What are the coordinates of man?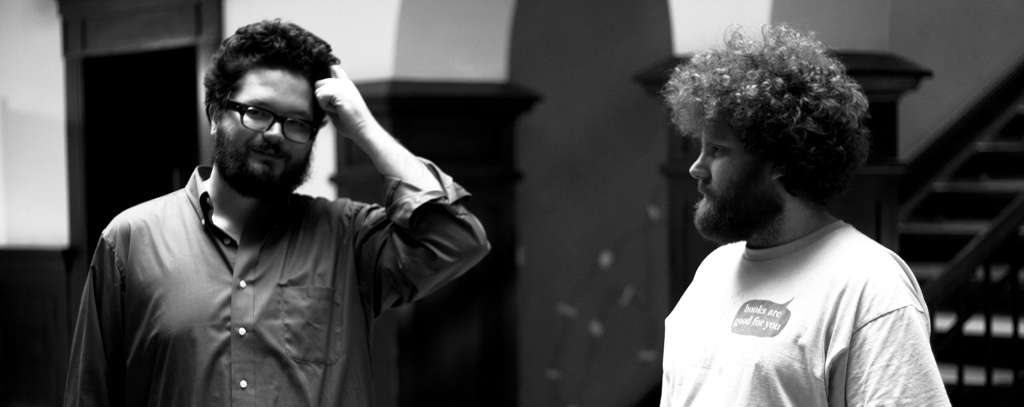
55,18,520,401.
